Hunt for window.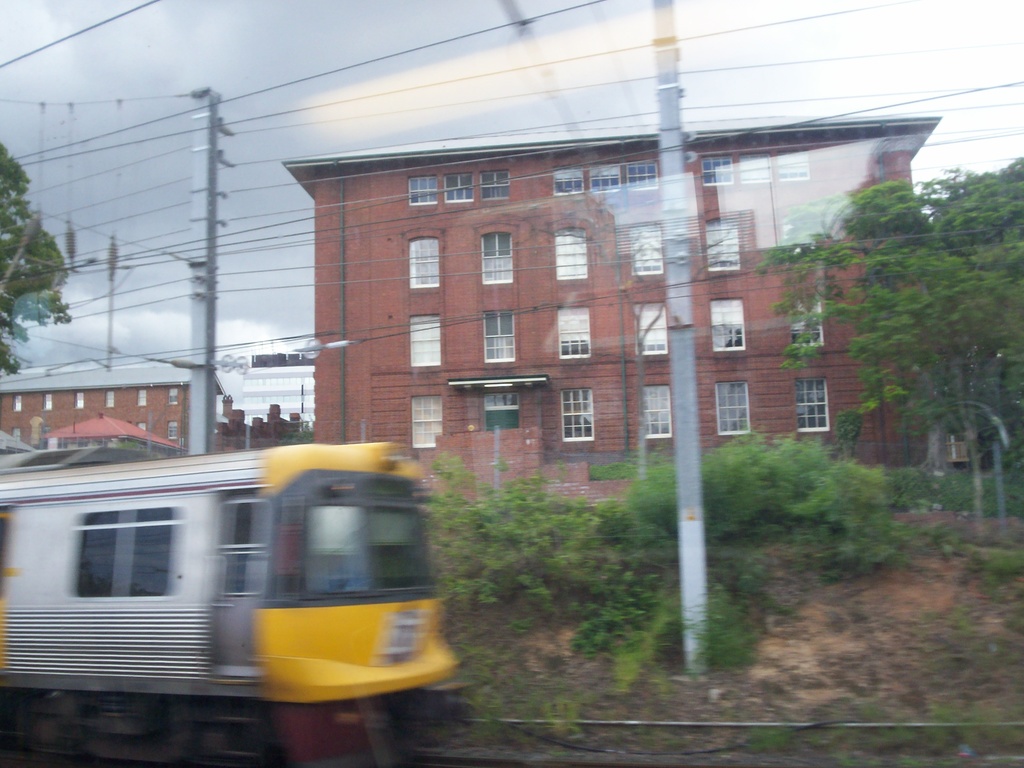
Hunted down at crop(77, 389, 85, 410).
